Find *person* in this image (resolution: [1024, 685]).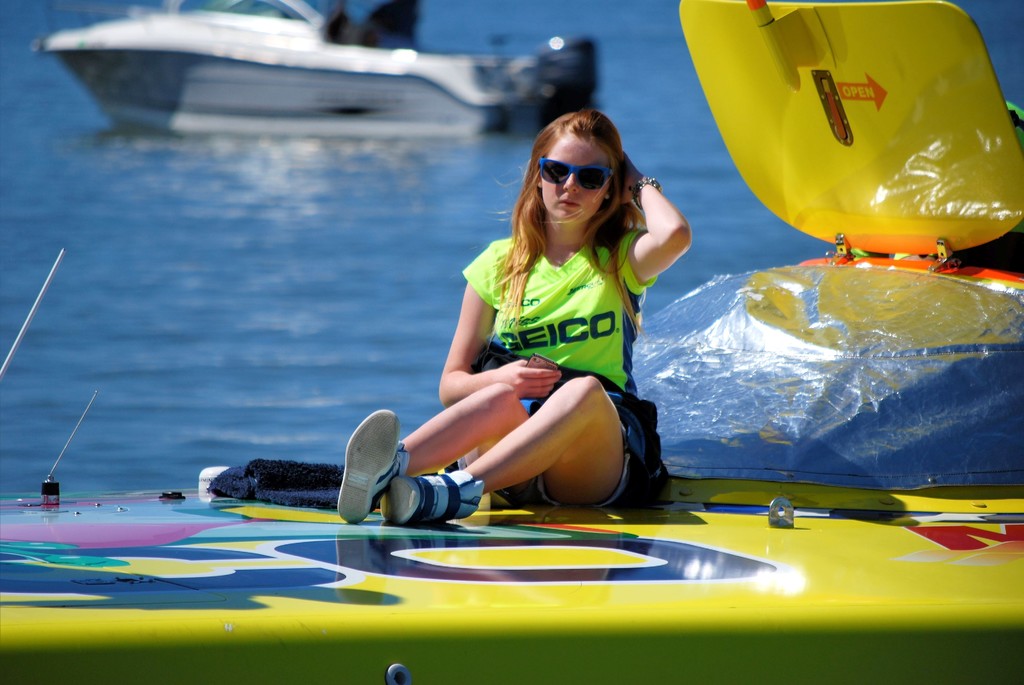
[left=425, top=121, right=691, bottom=513].
